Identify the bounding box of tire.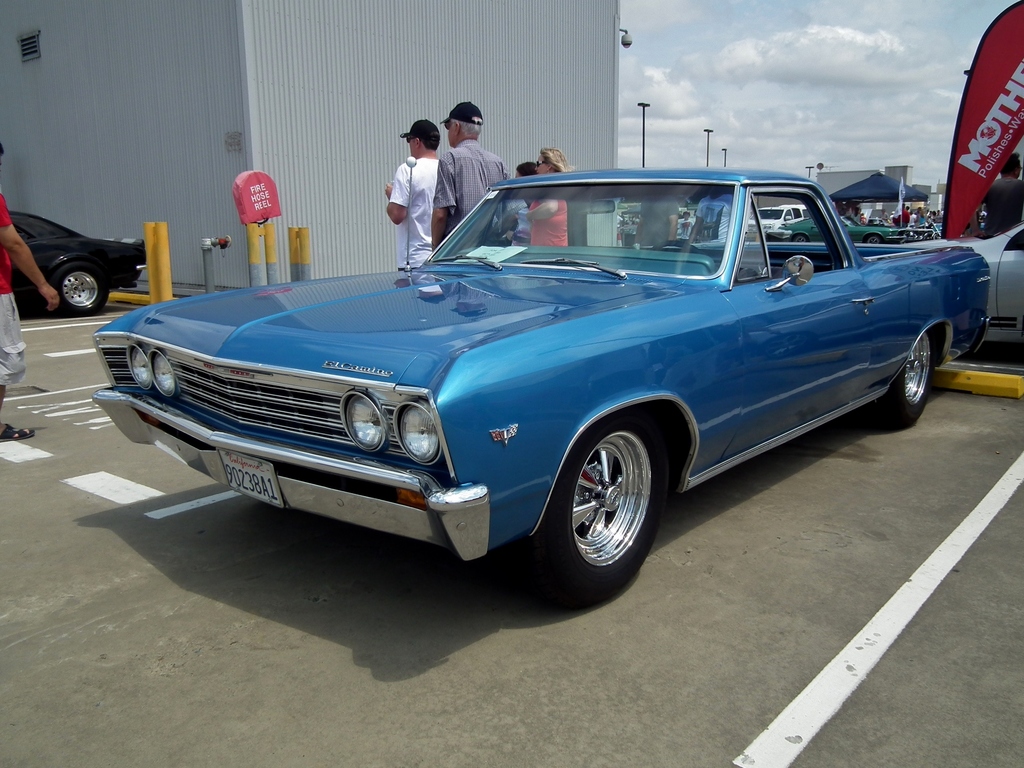
x1=541, y1=411, x2=665, y2=597.
